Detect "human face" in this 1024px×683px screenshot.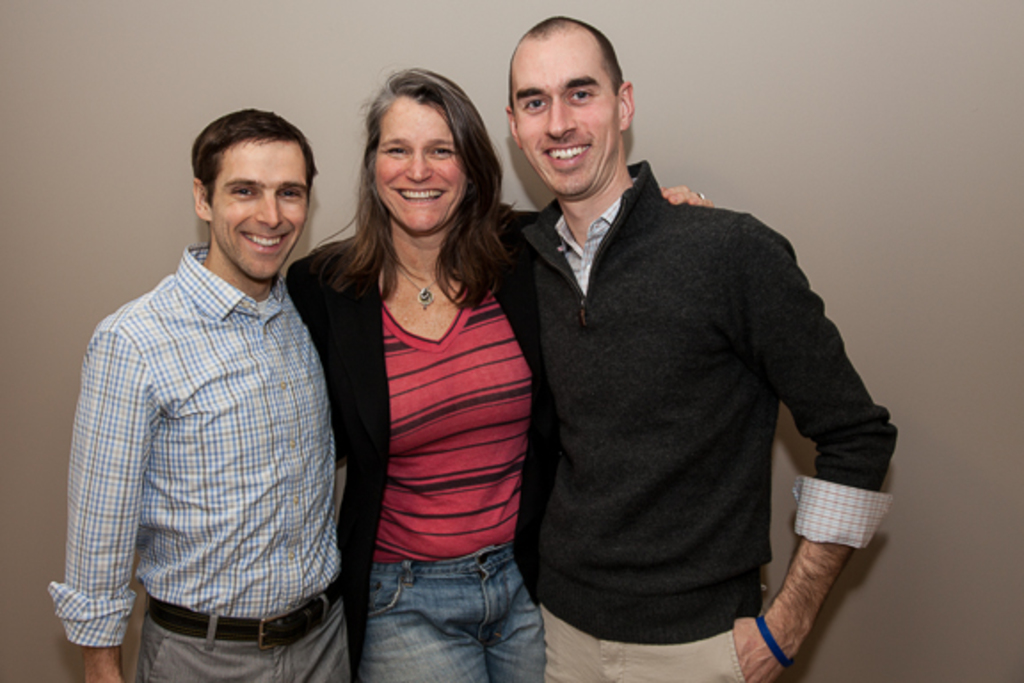
Detection: rect(507, 39, 626, 194).
